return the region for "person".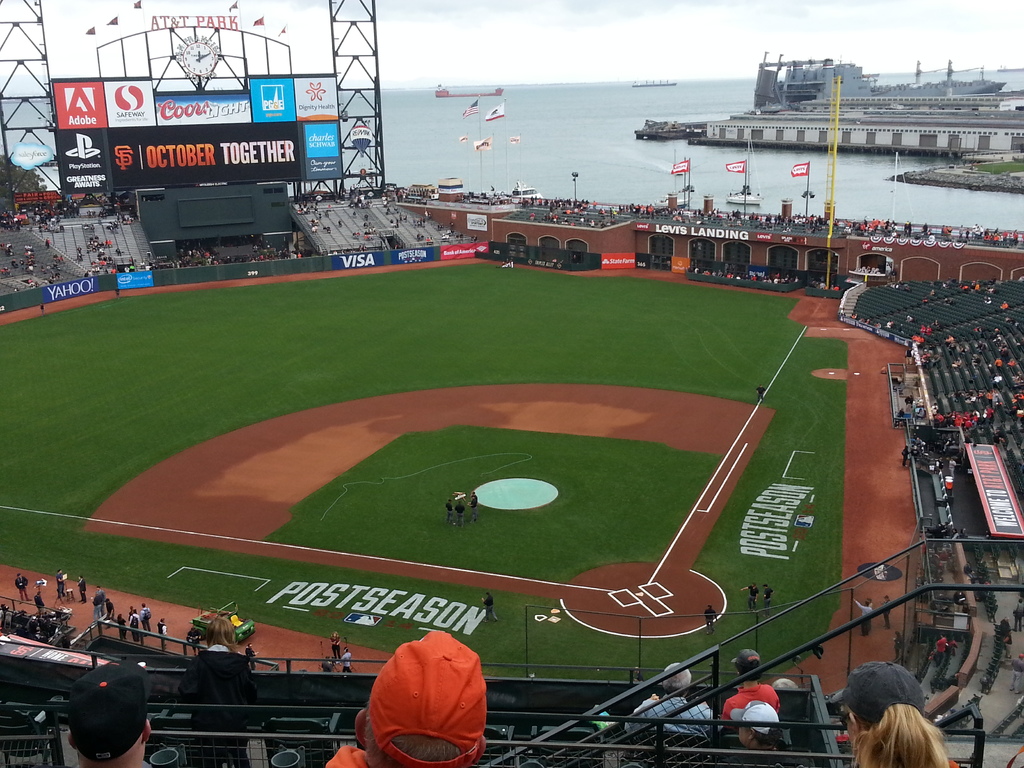
[left=328, top=630, right=342, bottom=659].
